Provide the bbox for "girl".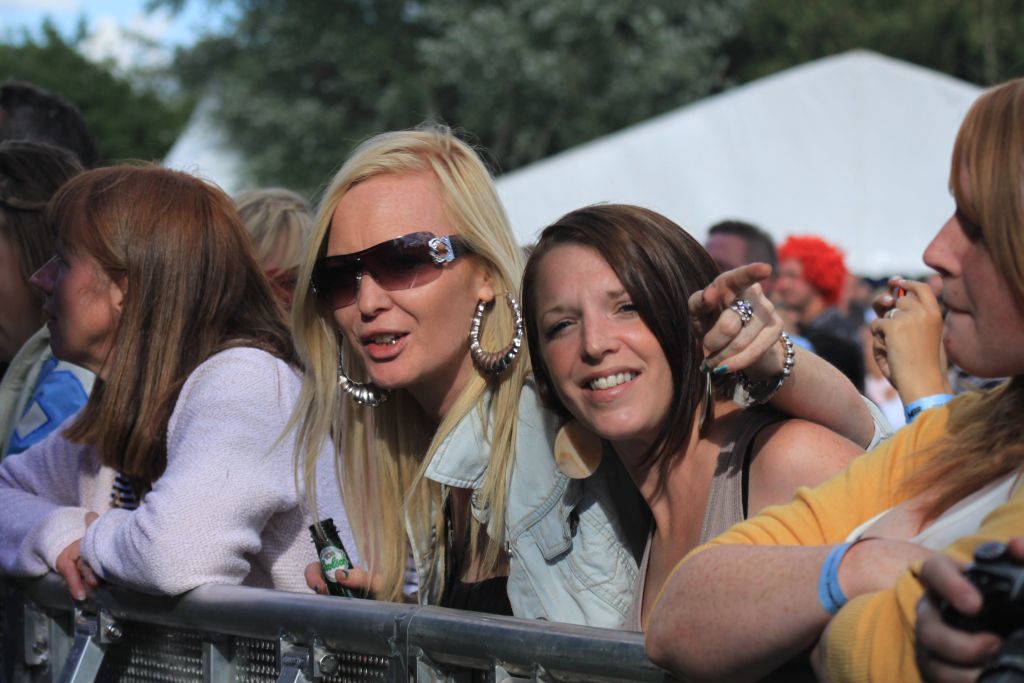
259, 112, 872, 682.
